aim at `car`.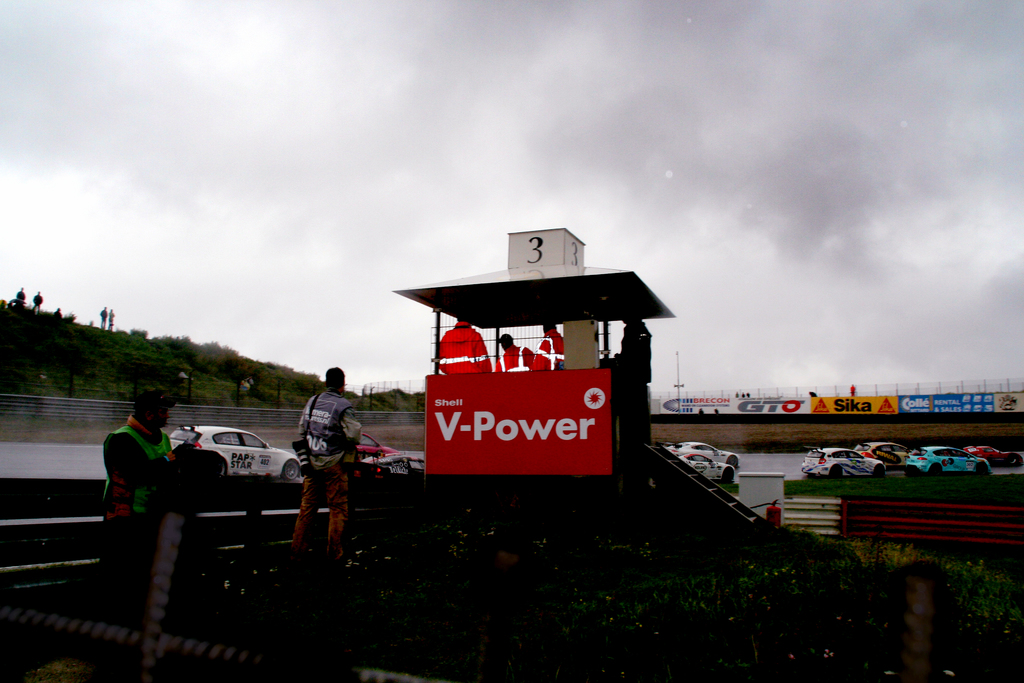
Aimed at 161 418 308 492.
